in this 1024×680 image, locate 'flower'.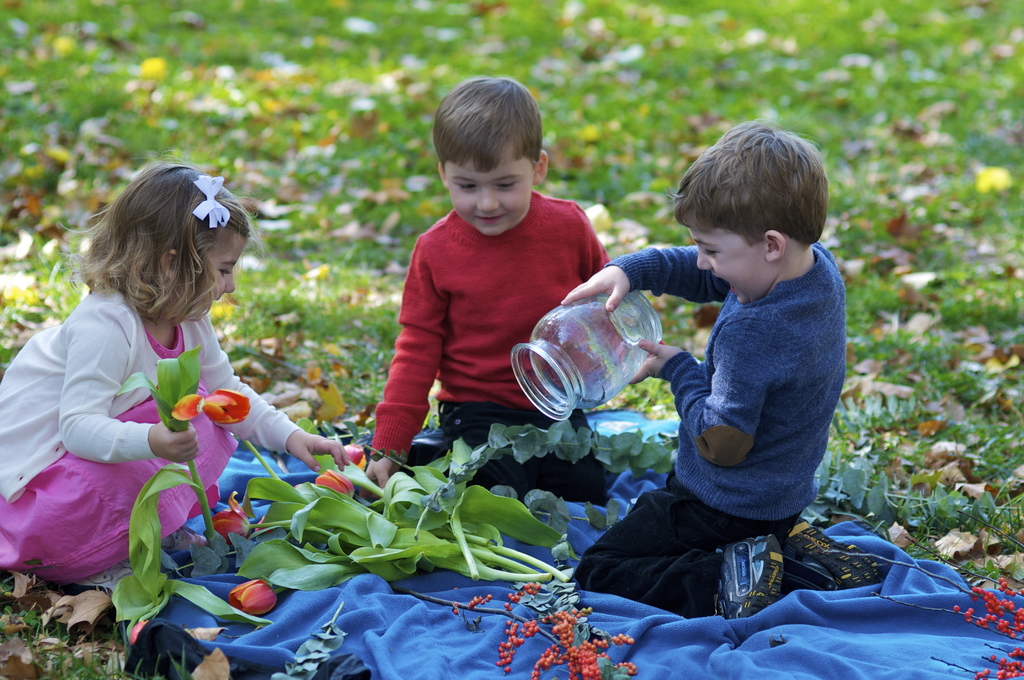
Bounding box: [x1=210, y1=490, x2=255, y2=539].
